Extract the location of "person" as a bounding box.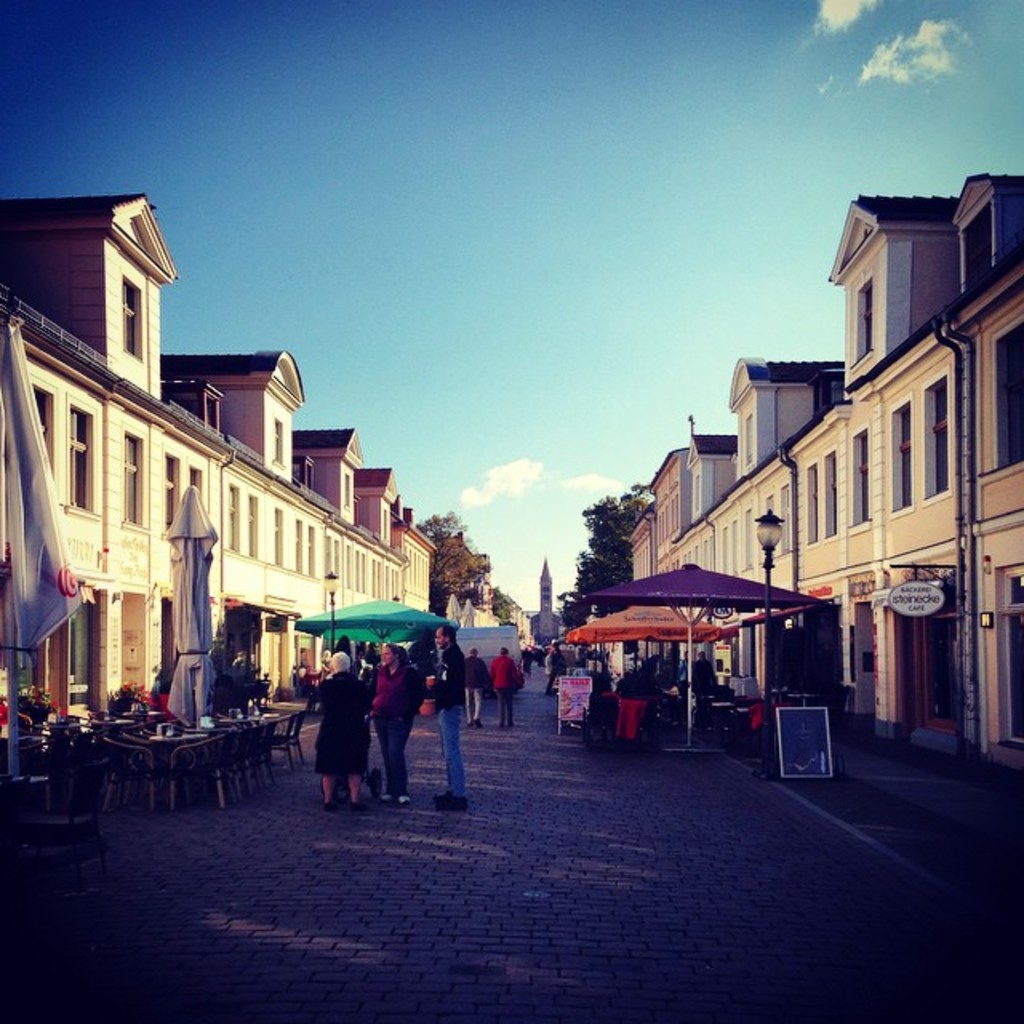
x1=490, y1=648, x2=520, y2=714.
